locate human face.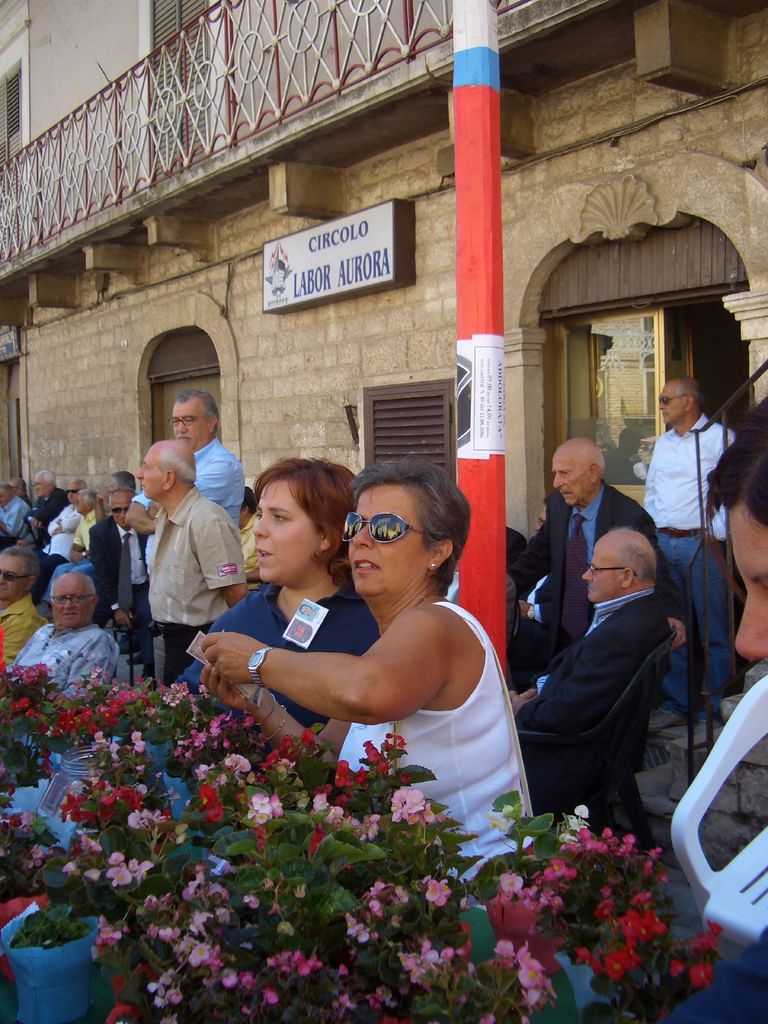
Bounding box: (51,578,93,630).
